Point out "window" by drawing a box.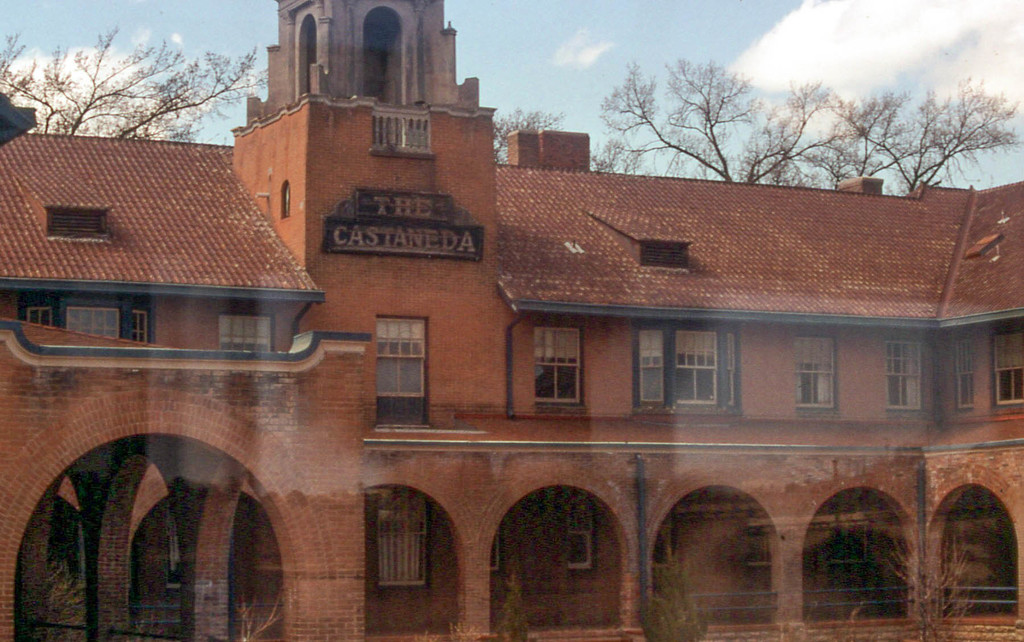
select_region(25, 307, 53, 332).
